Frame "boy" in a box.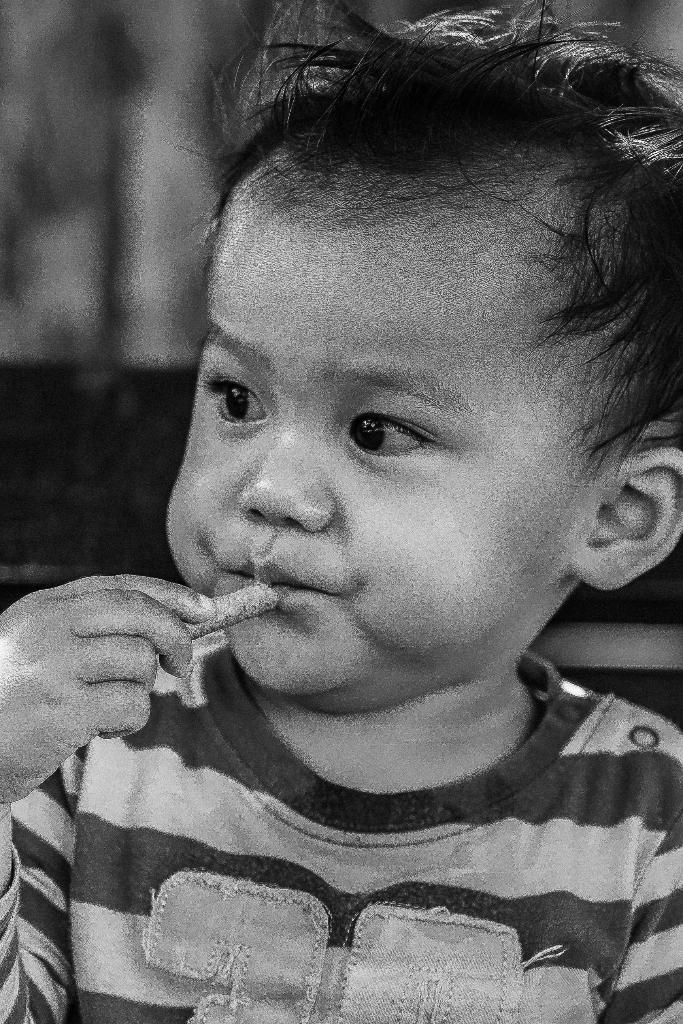
pyautogui.locateOnScreen(17, 79, 678, 1003).
